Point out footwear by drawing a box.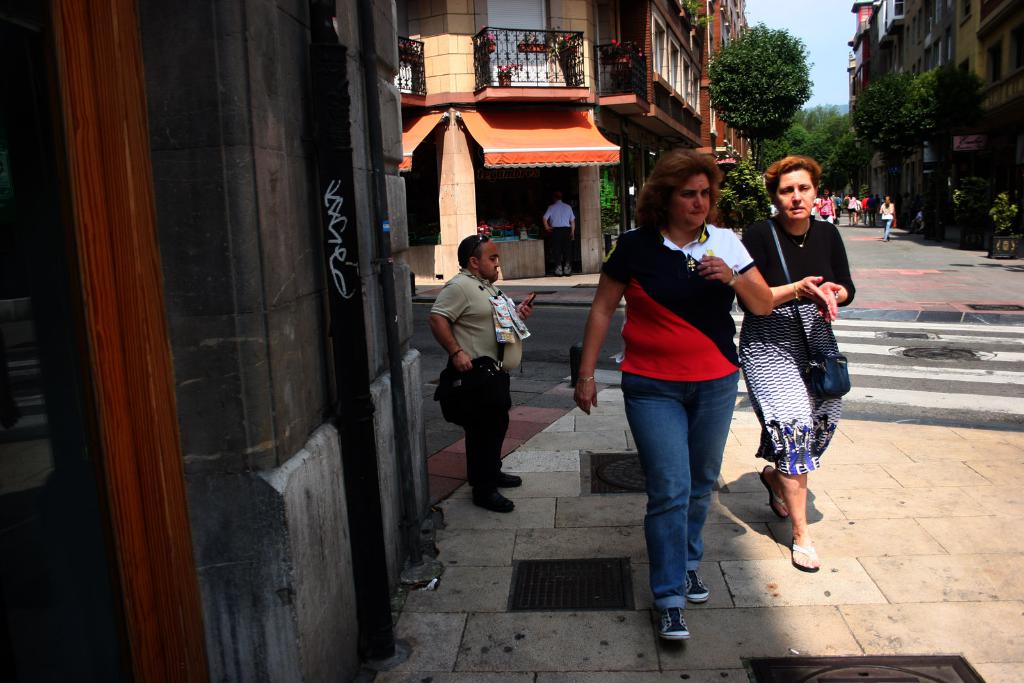
region(683, 560, 703, 604).
